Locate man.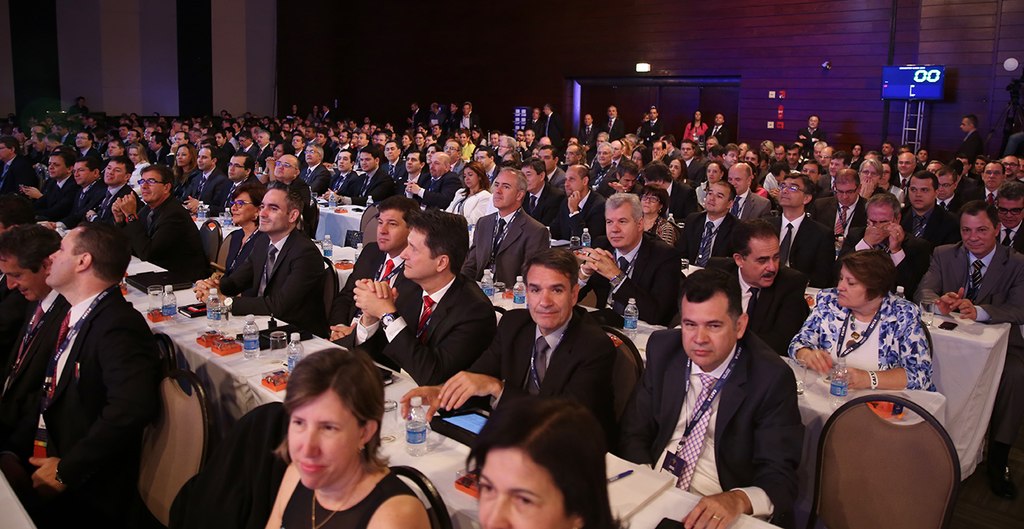
Bounding box: Rect(524, 107, 542, 131).
